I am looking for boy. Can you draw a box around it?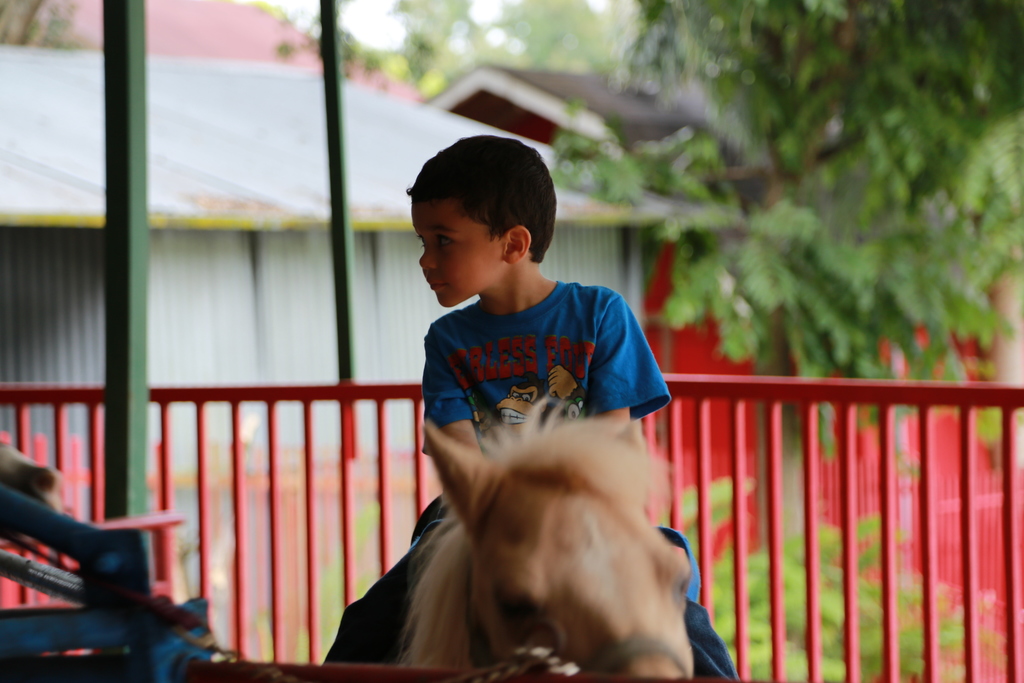
Sure, the bounding box is crop(269, 210, 739, 682).
